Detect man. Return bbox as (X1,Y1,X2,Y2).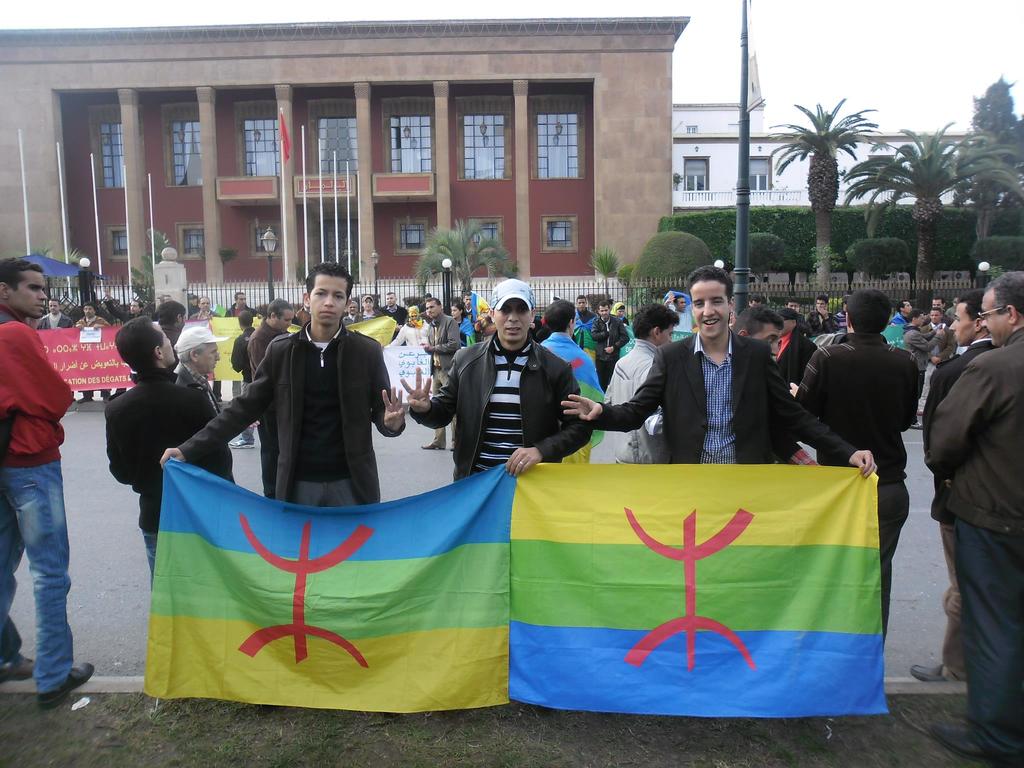
(228,312,255,449).
